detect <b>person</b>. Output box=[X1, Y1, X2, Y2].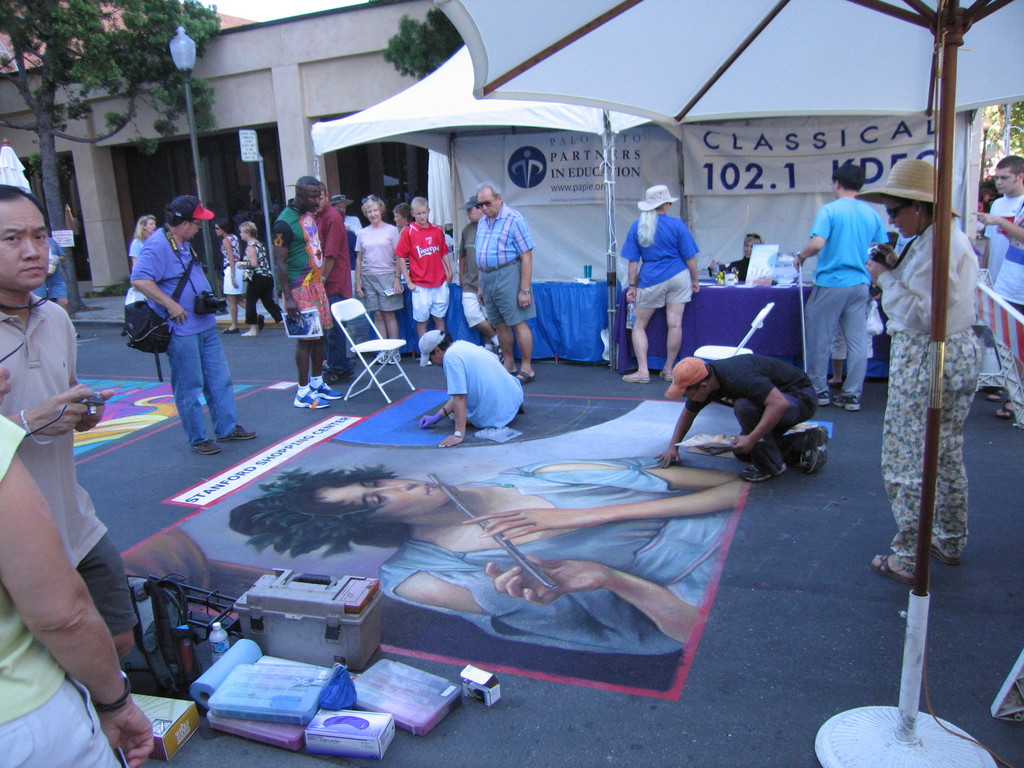
box=[794, 162, 895, 412].
